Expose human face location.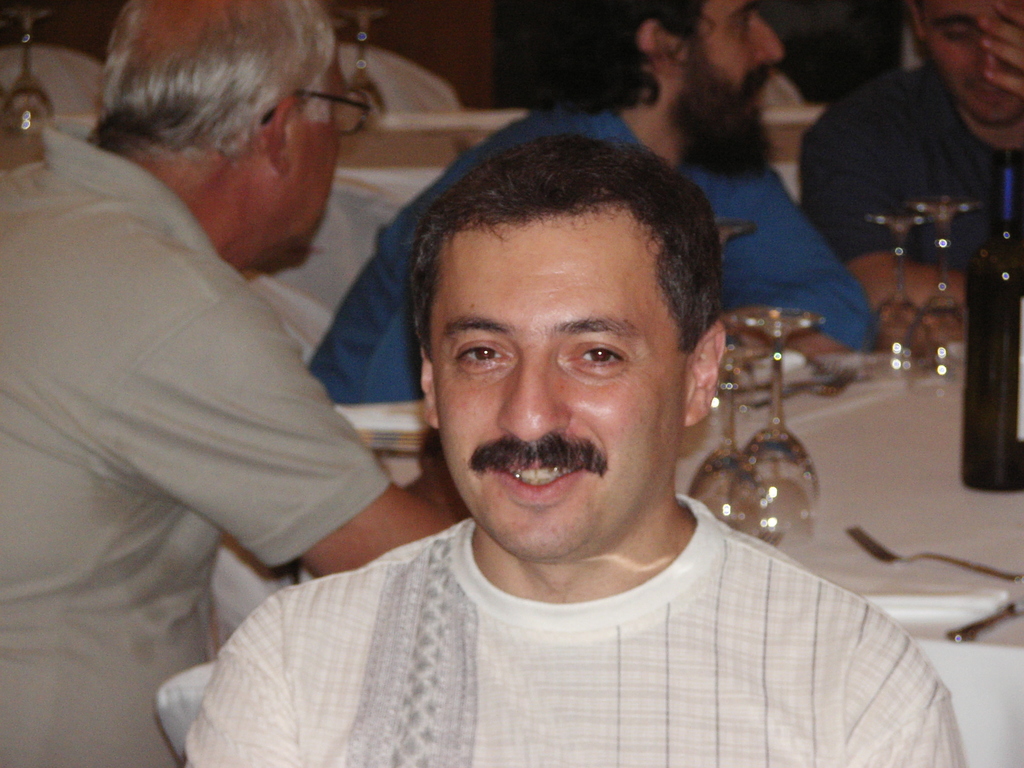
Exposed at [left=267, top=42, right=340, bottom=269].
